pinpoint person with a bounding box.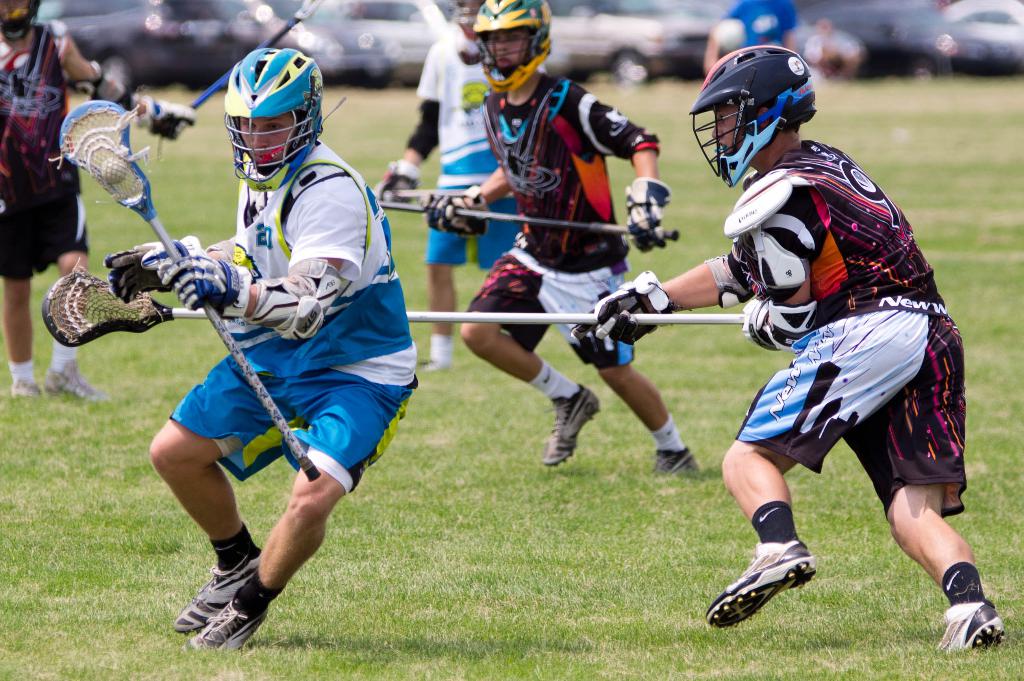
[696,54,959,678].
